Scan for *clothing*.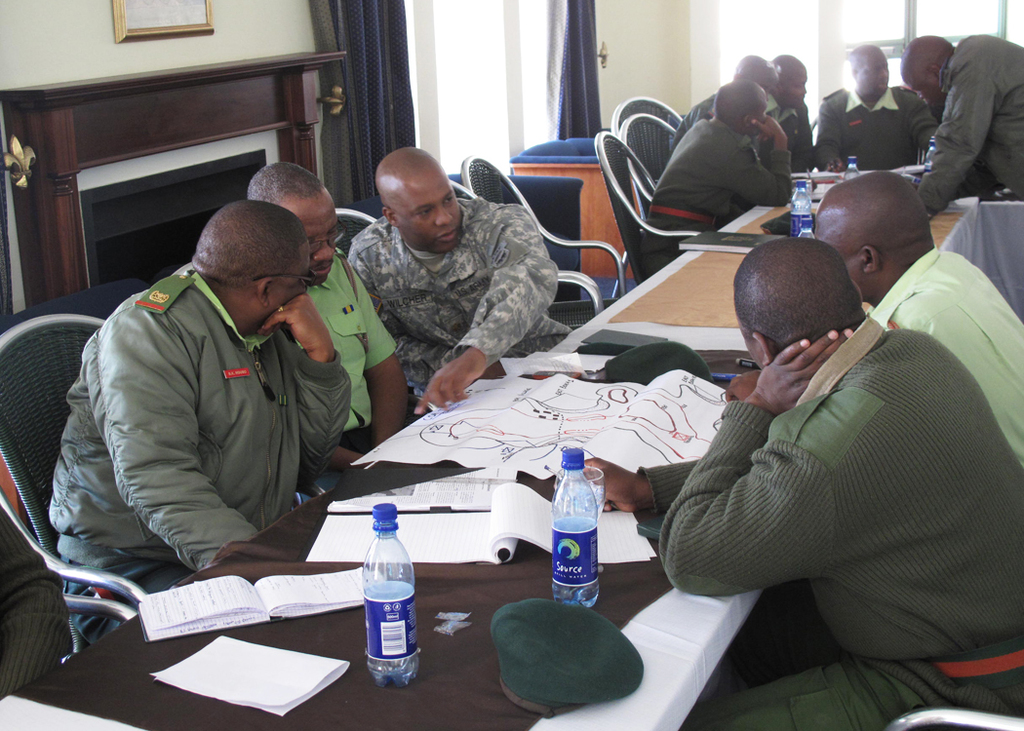
Scan result: x1=333, y1=192, x2=575, y2=404.
